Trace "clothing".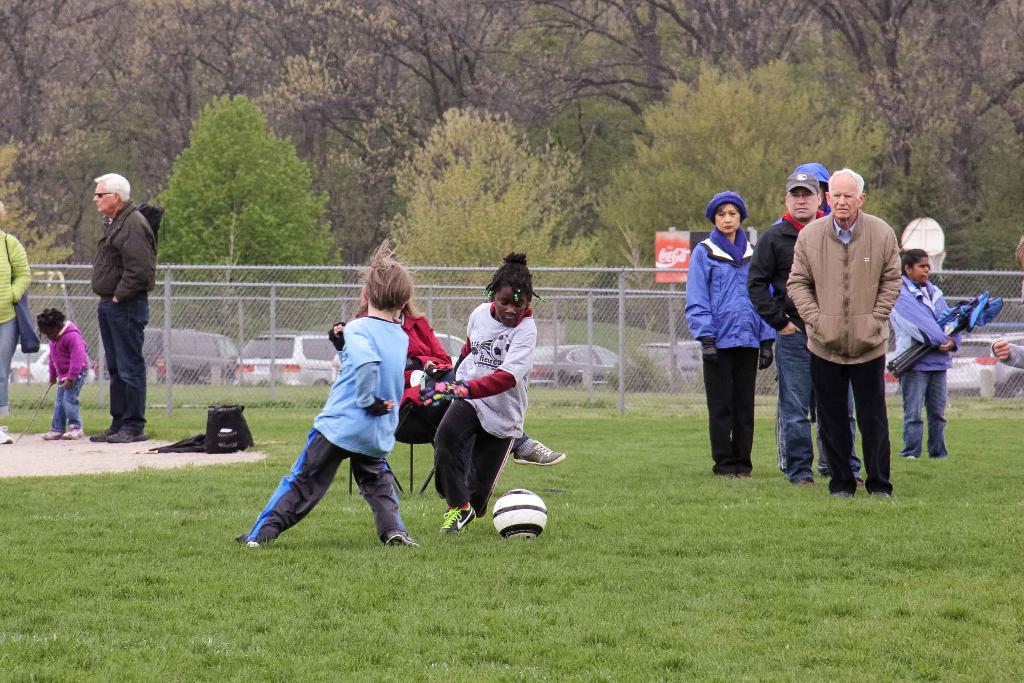
Traced to {"left": 742, "top": 210, "right": 869, "bottom": 478}.
